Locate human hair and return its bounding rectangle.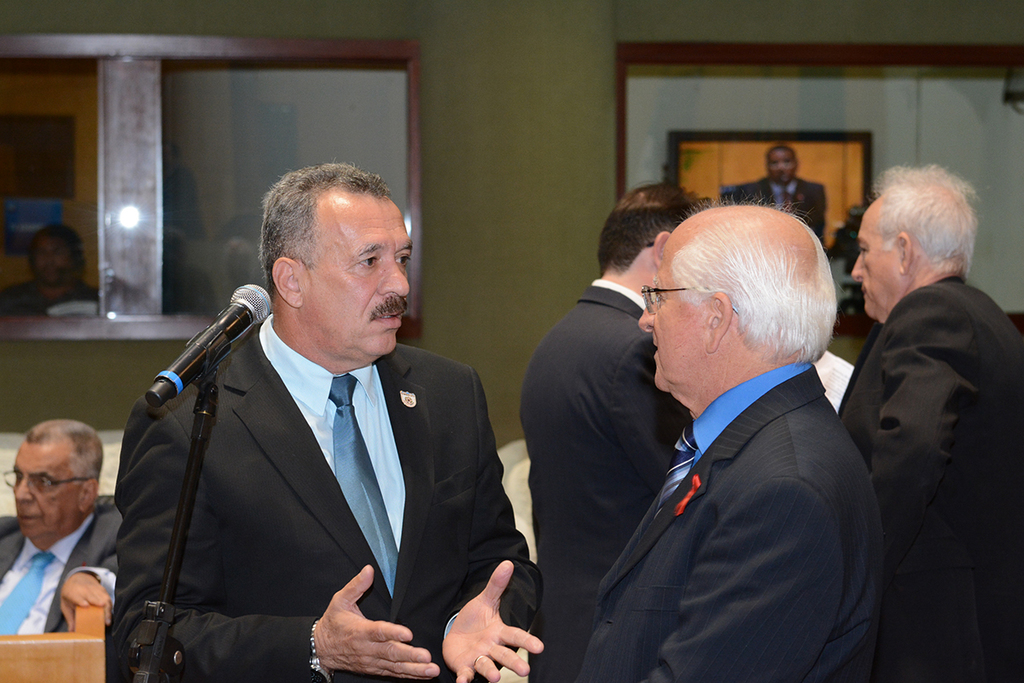
locate(255, 159, 389, 295).
